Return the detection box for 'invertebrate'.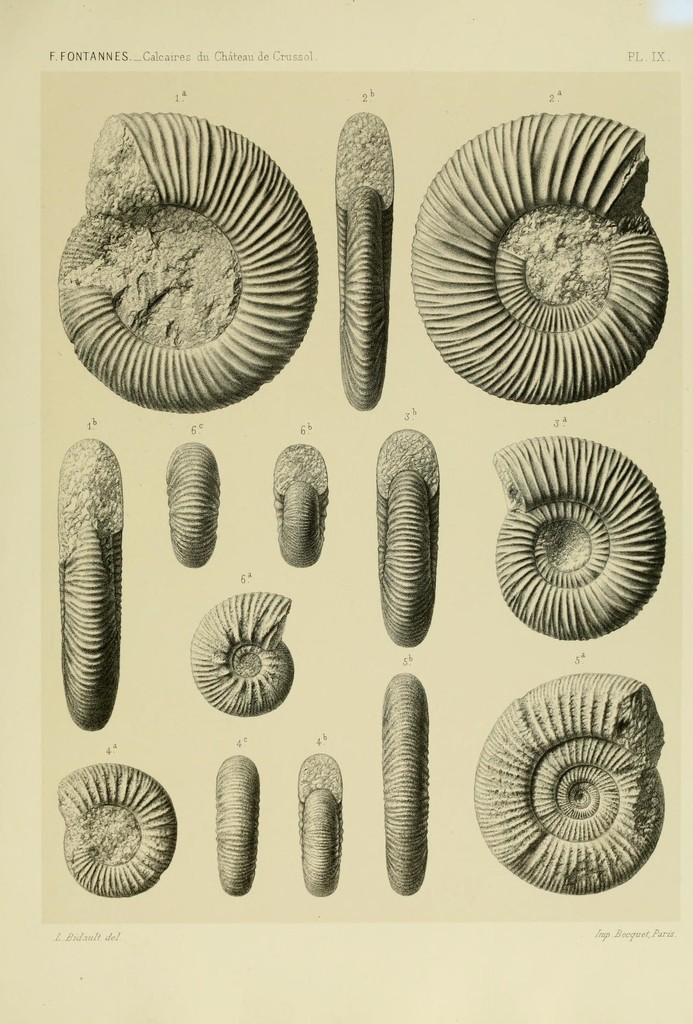
rect(333, 109, 395, 414).
